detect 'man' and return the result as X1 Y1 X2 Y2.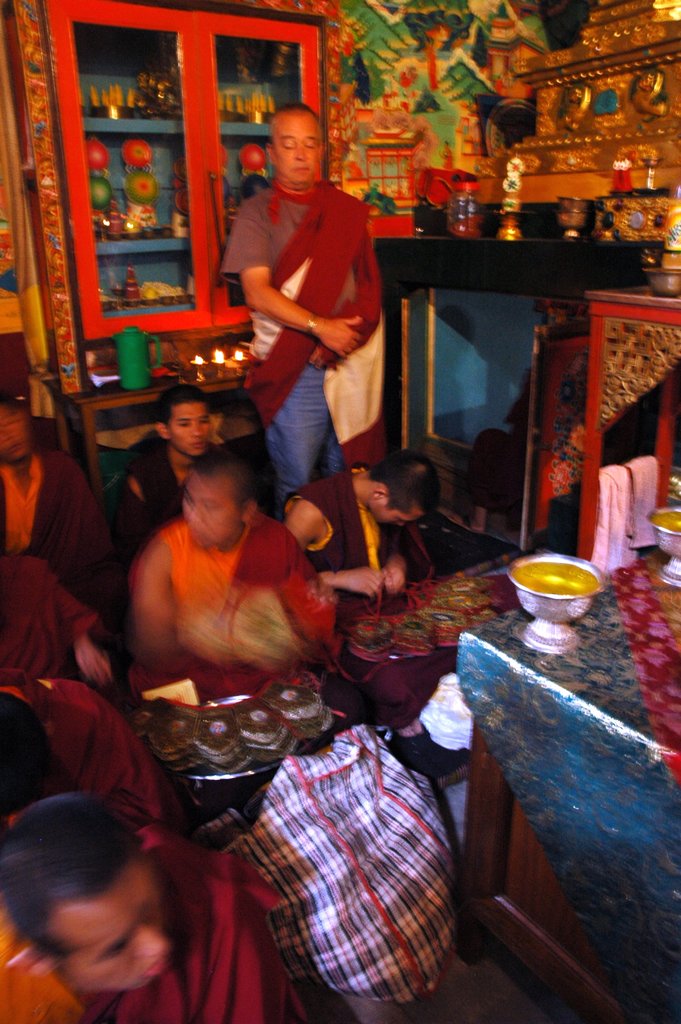
0 795 291 1023.
